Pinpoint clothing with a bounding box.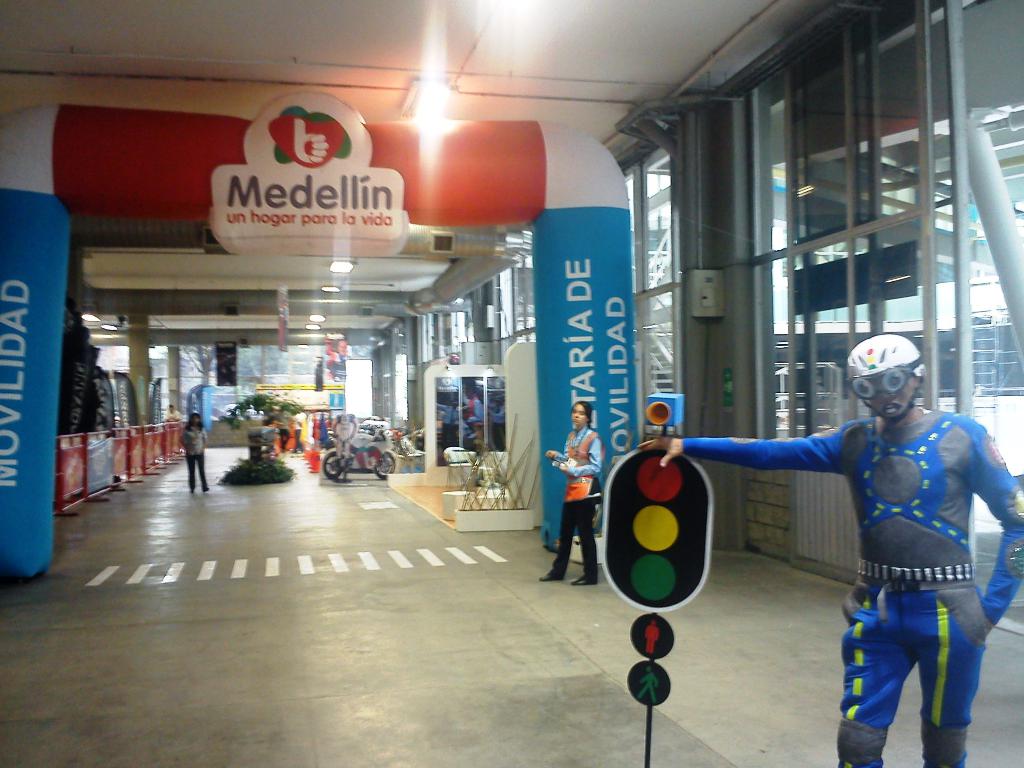
<bbox>163, 413, 181, 424</bbox>.
